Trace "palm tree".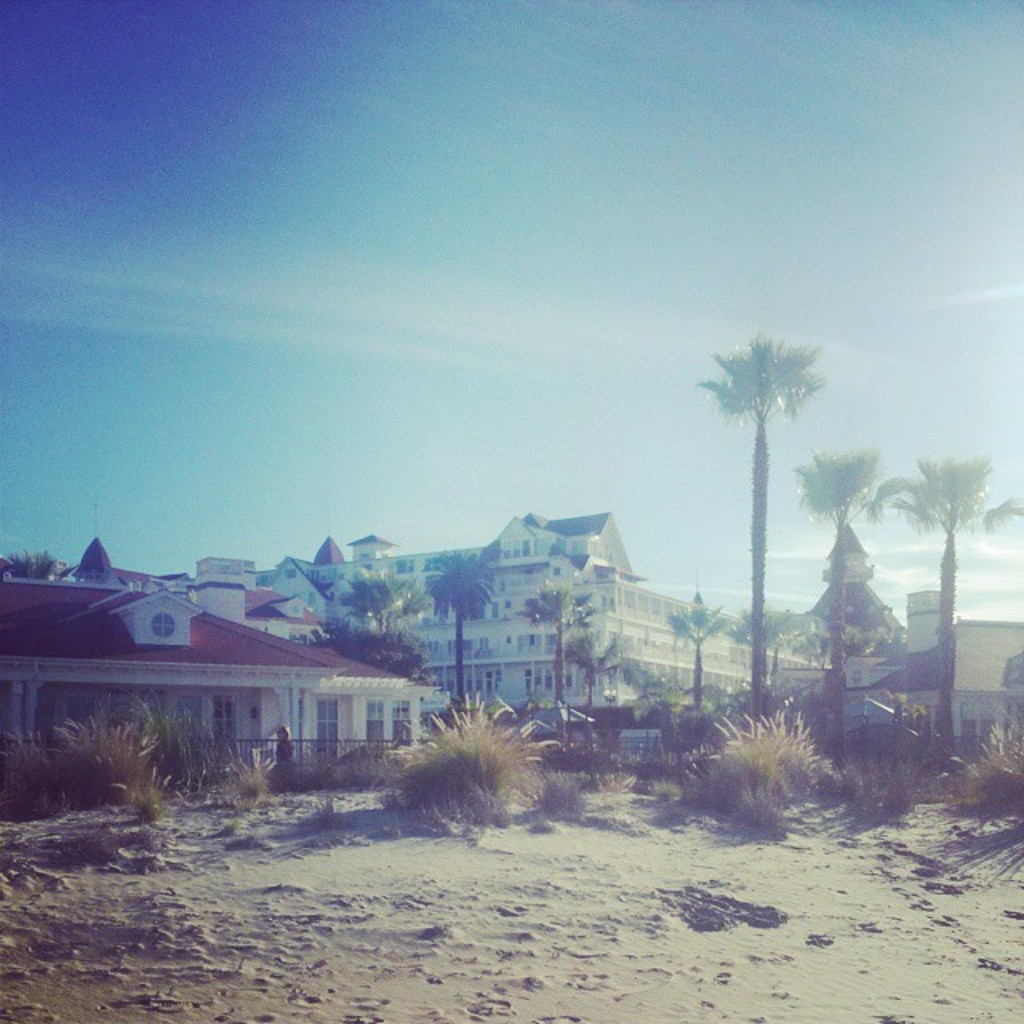
Traced to crop(702, 304, 850, 730).
